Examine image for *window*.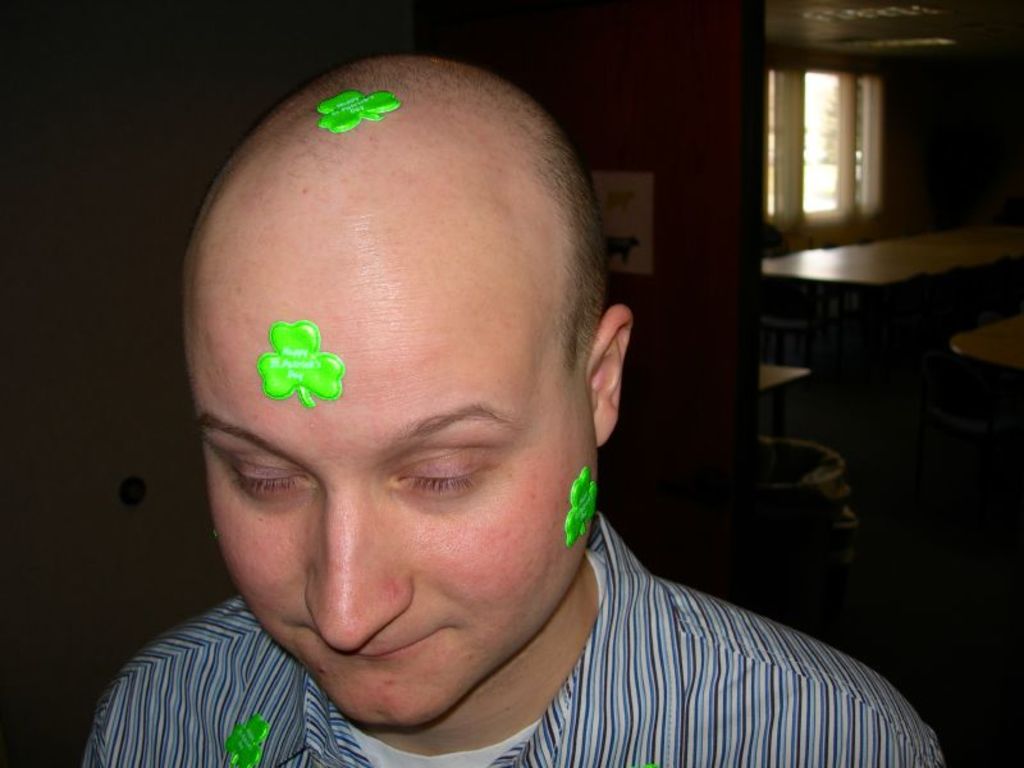
Examination result: x1=771 y1=10 x2=998 y2=260.
